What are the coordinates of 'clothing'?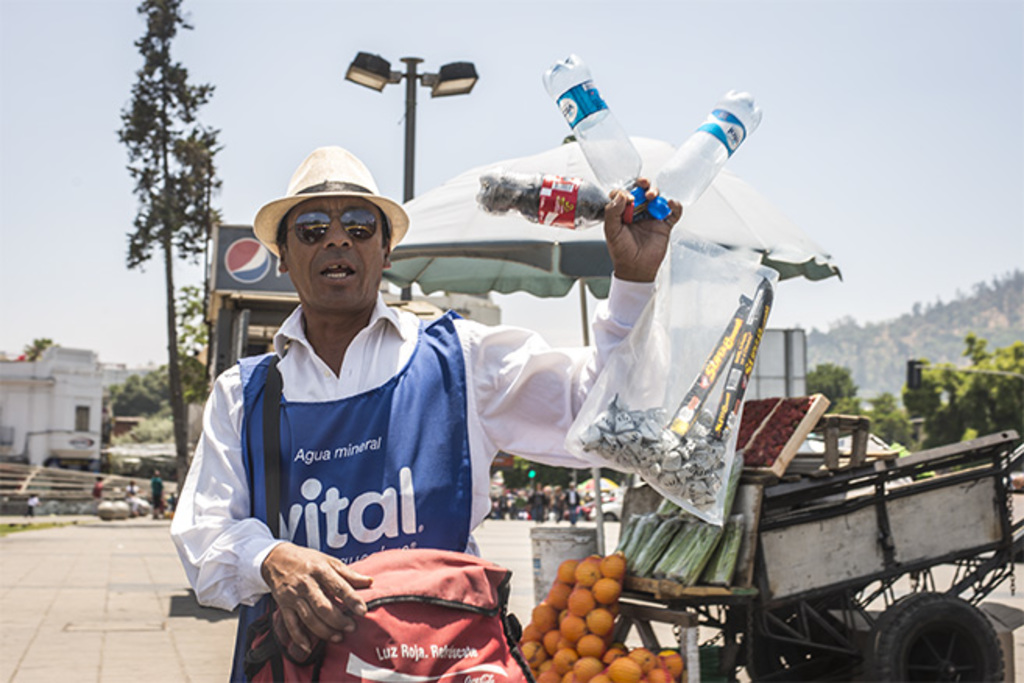
BBox(128, 482, 145, 501).
